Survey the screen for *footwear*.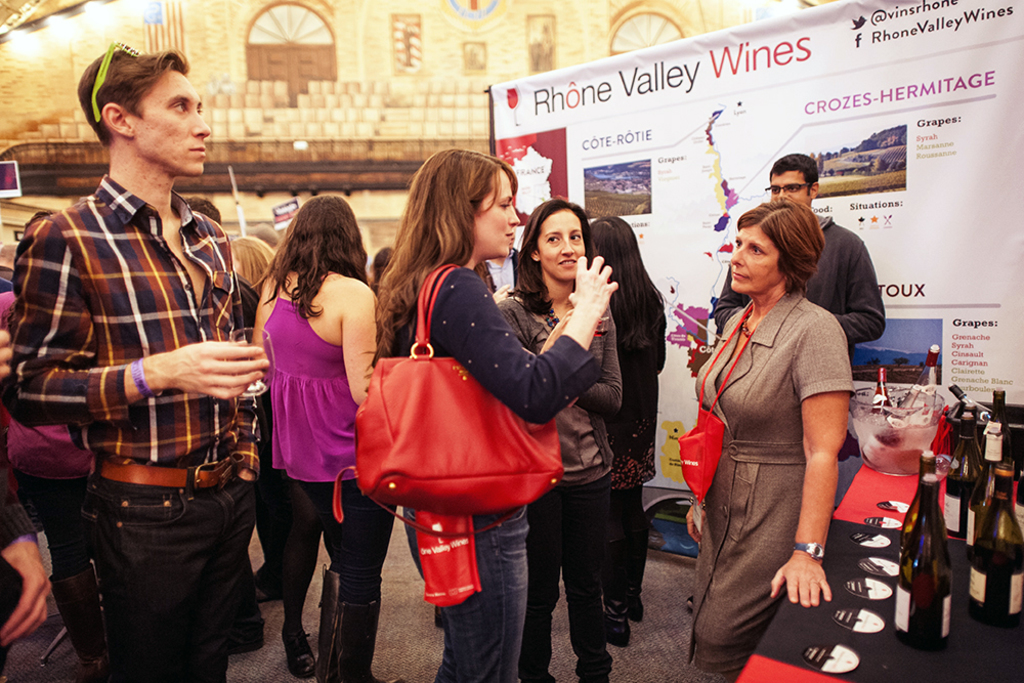
Survey found: detection(283, 618, 312, 676).
